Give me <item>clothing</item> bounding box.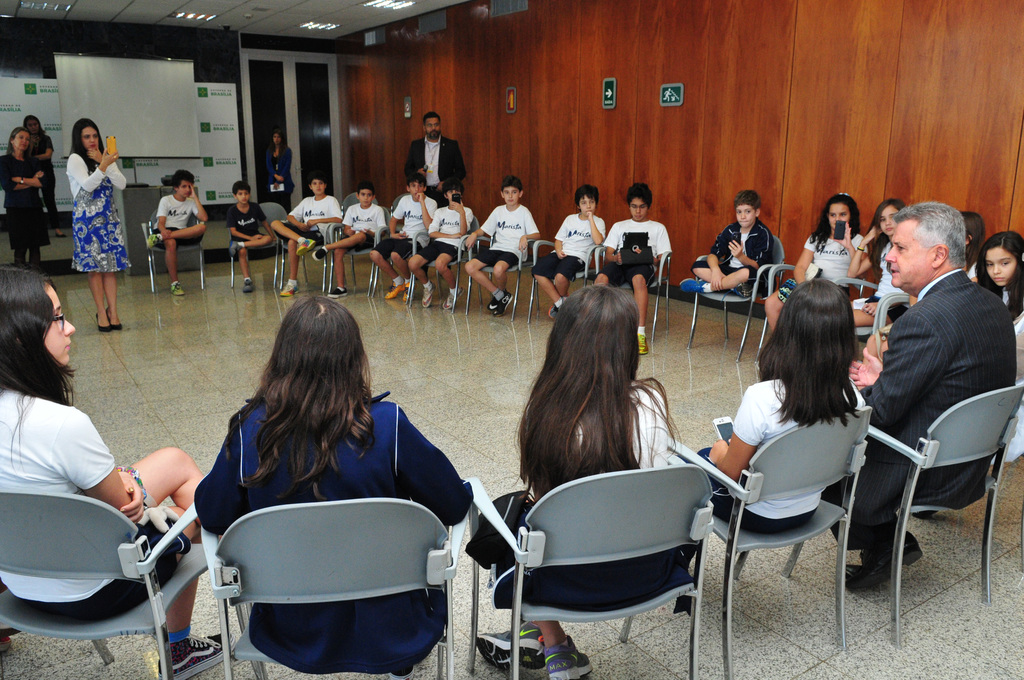
region(766, 233, 862, 313).
